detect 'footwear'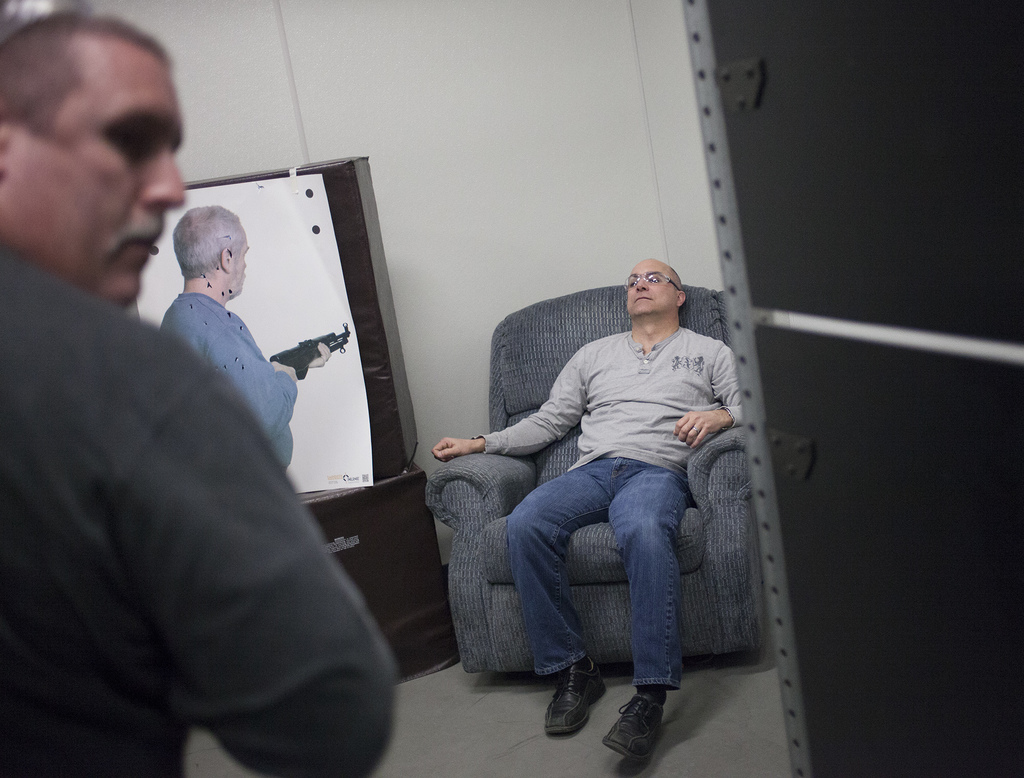
<box>539,670,613,750</box>
